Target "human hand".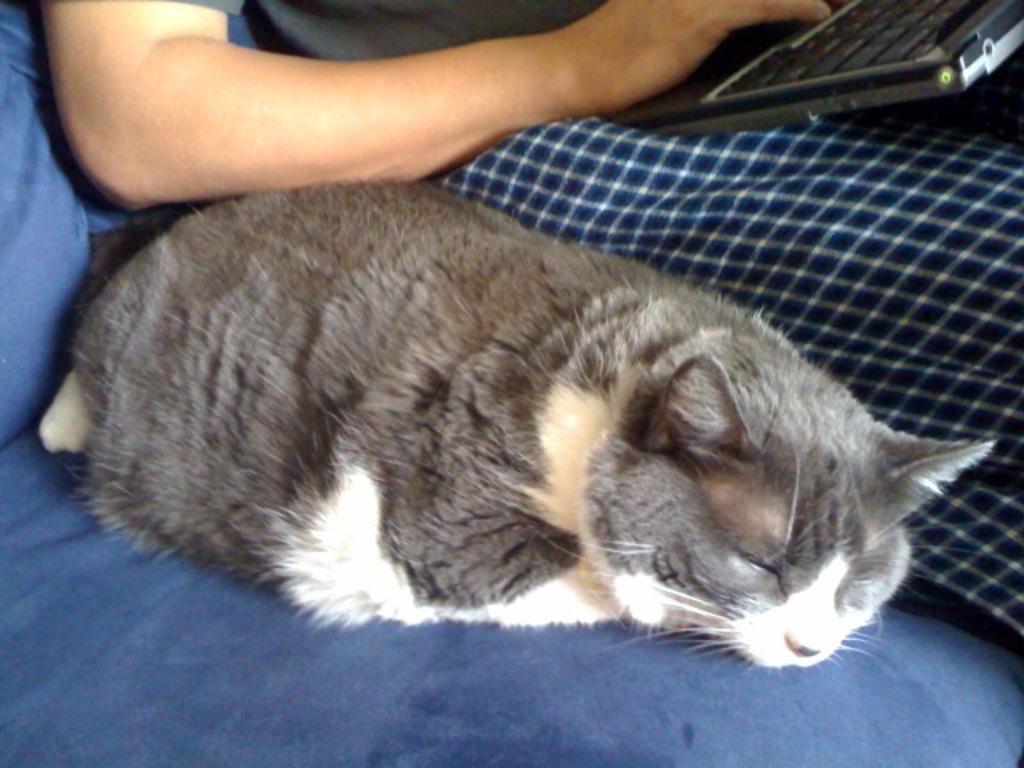
Target region: rect(566, 0, 832, 114).
